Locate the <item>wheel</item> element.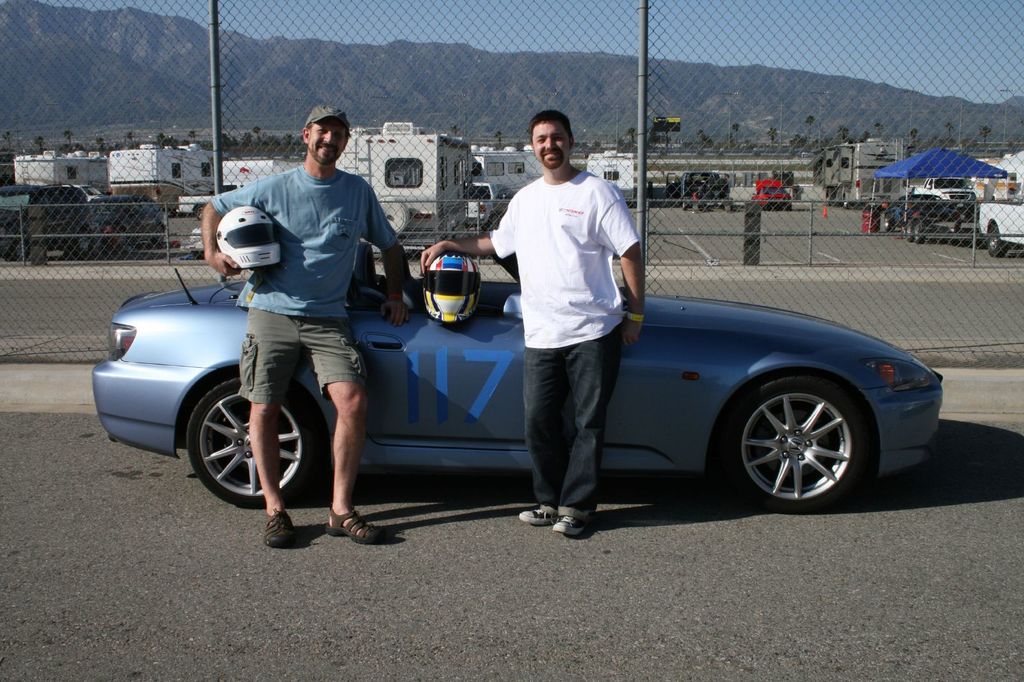
Element bbox: (x1=915, y1=224, x2=924, y2=244).
